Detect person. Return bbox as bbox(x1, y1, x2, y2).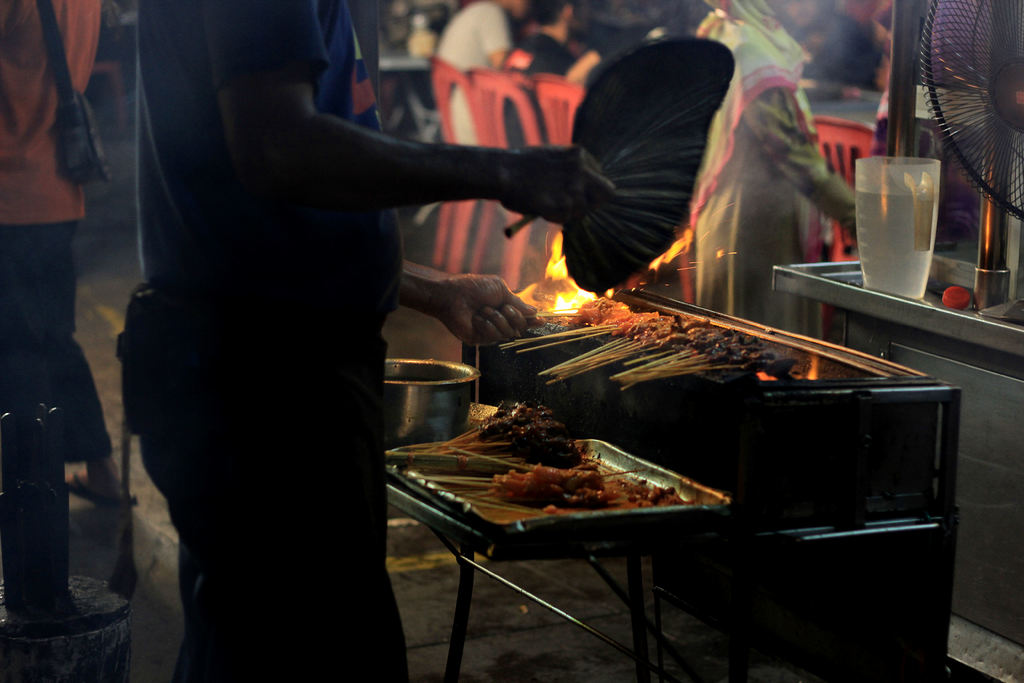
bbox(418, 0, 520, 181).
